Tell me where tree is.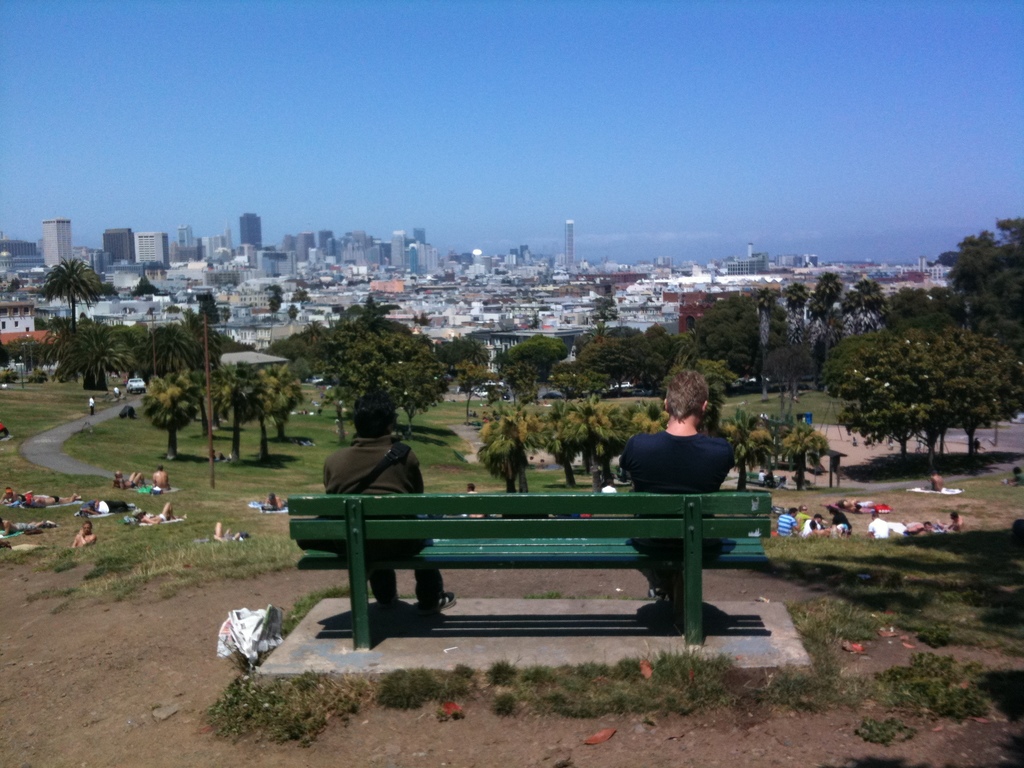
tree is at box(884, 285, 969, 340).
